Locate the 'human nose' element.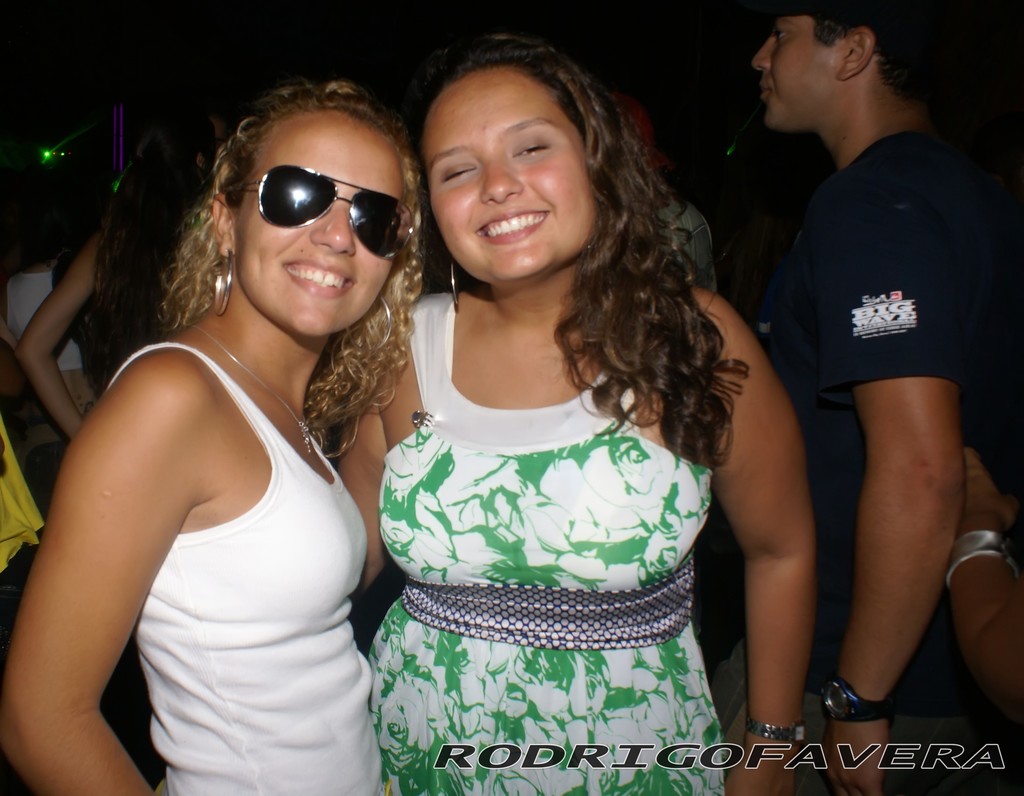
Element bbox: 478, 159, 521, 205.
